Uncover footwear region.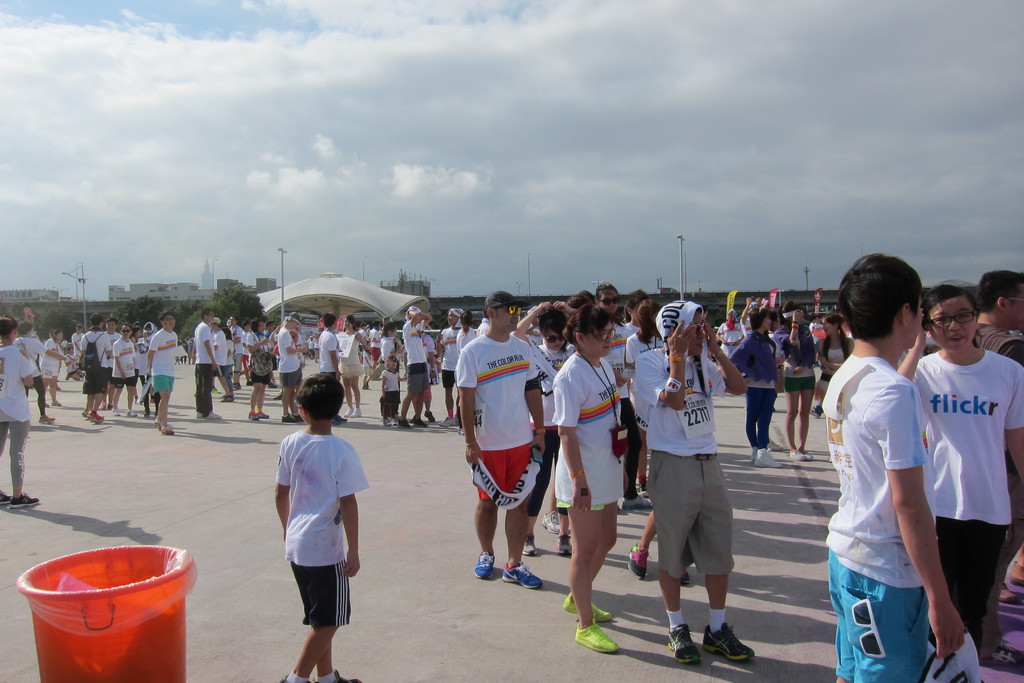
Uncovered: x1=556, y1=533, x2=571, y2=553.
